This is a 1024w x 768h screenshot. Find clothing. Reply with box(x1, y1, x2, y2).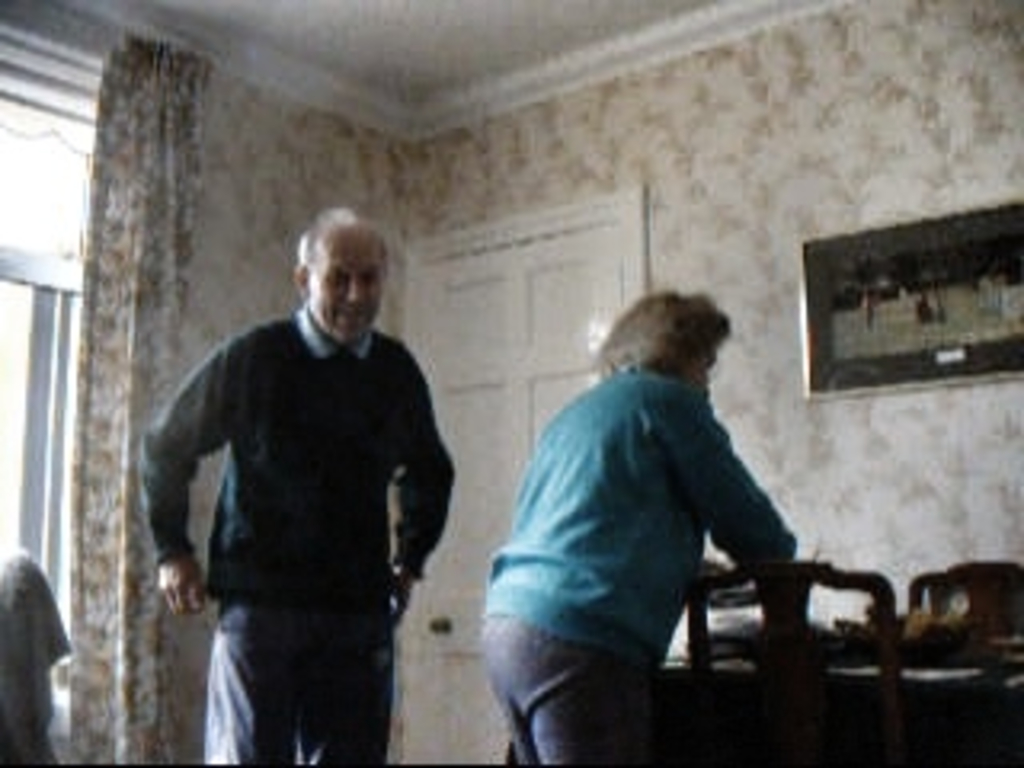
box(138, 243, 454, 746).
